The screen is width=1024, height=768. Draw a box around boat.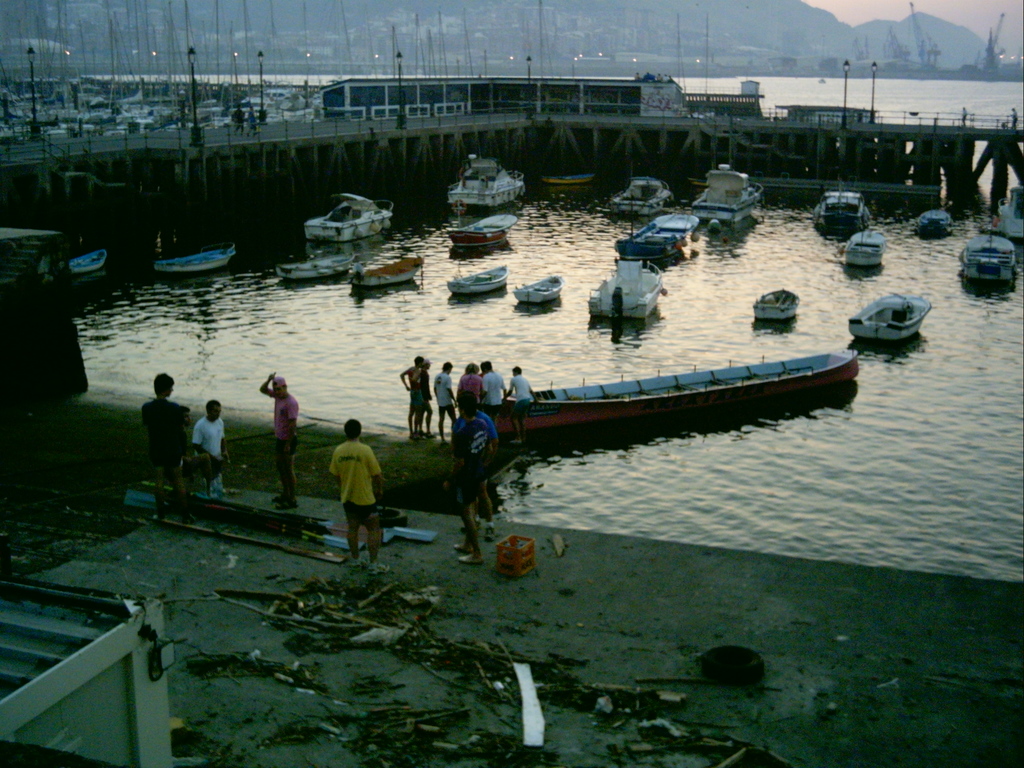
left=509, top=271, right=564, bottom=305.
